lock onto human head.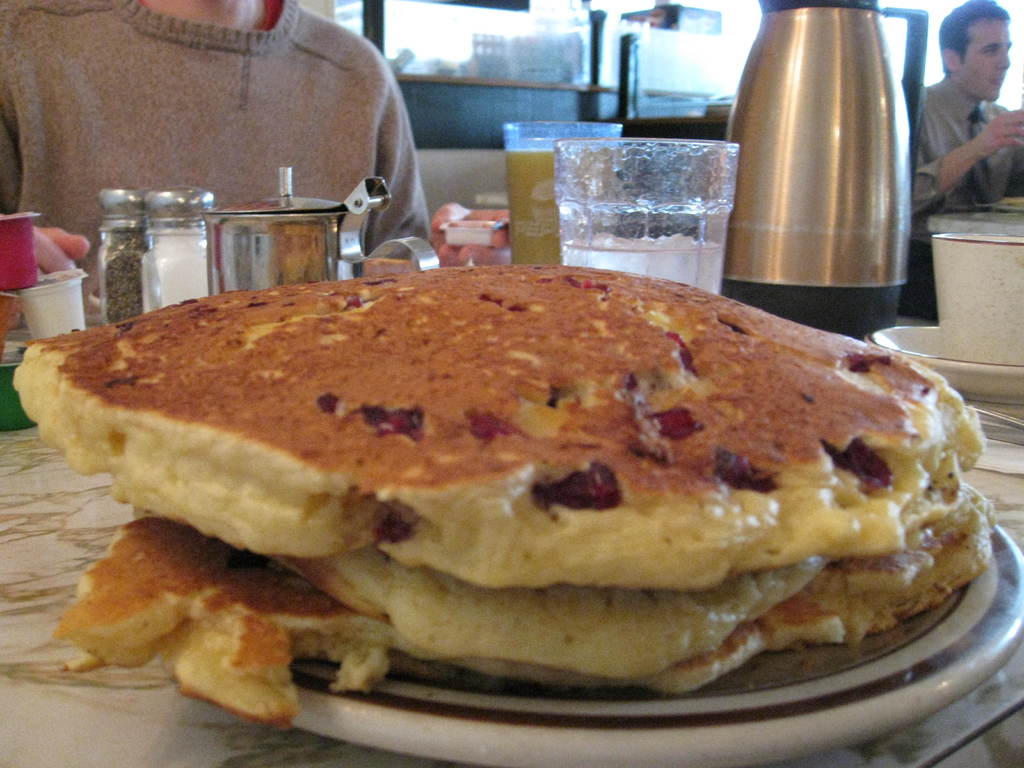
Locked: box=[944, 1, 1023, 86].
